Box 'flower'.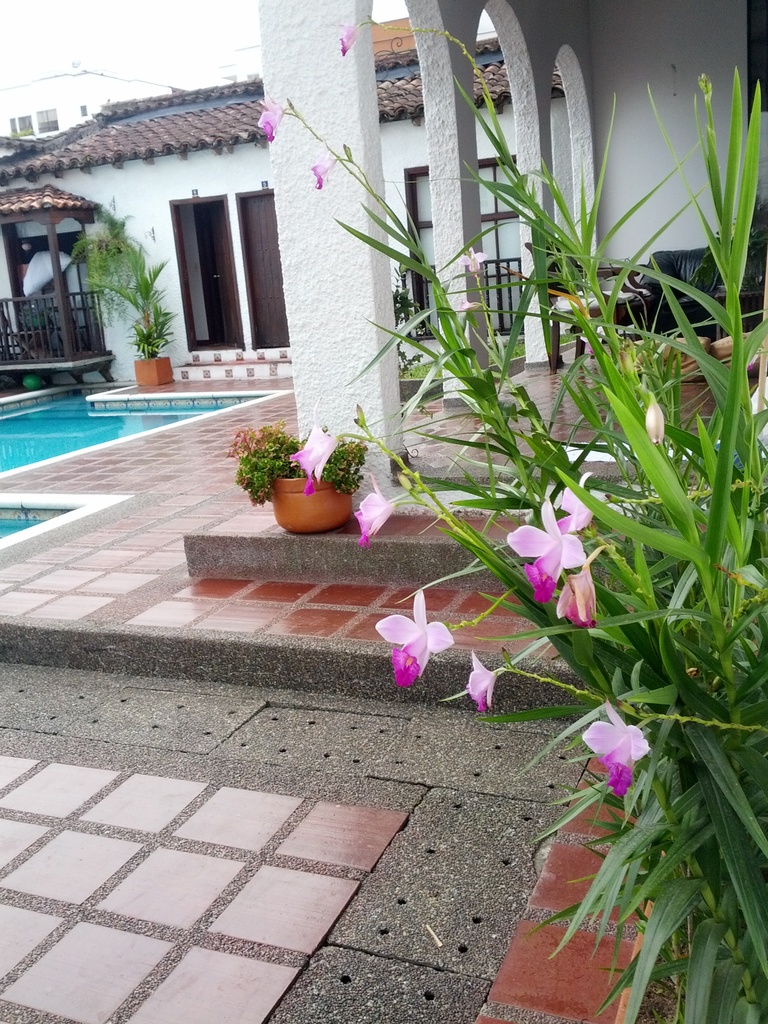
rect(583, 698, 649, 798).
